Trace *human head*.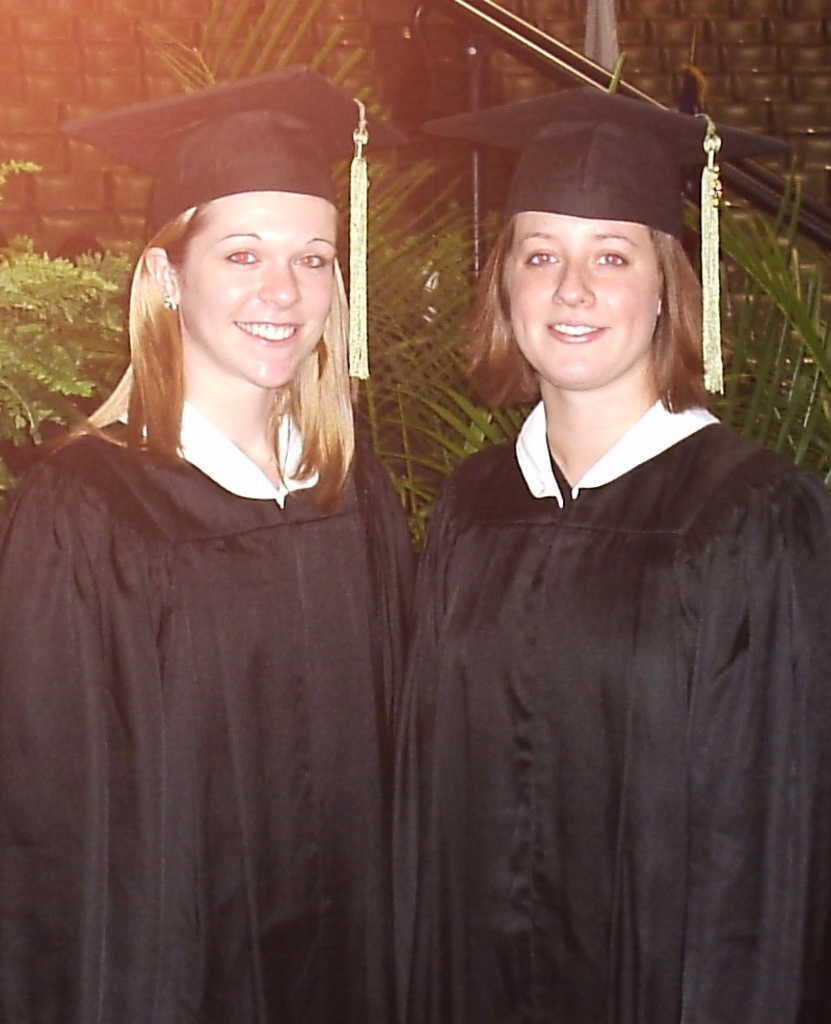
Traced to [133, 158, 361, 358].
